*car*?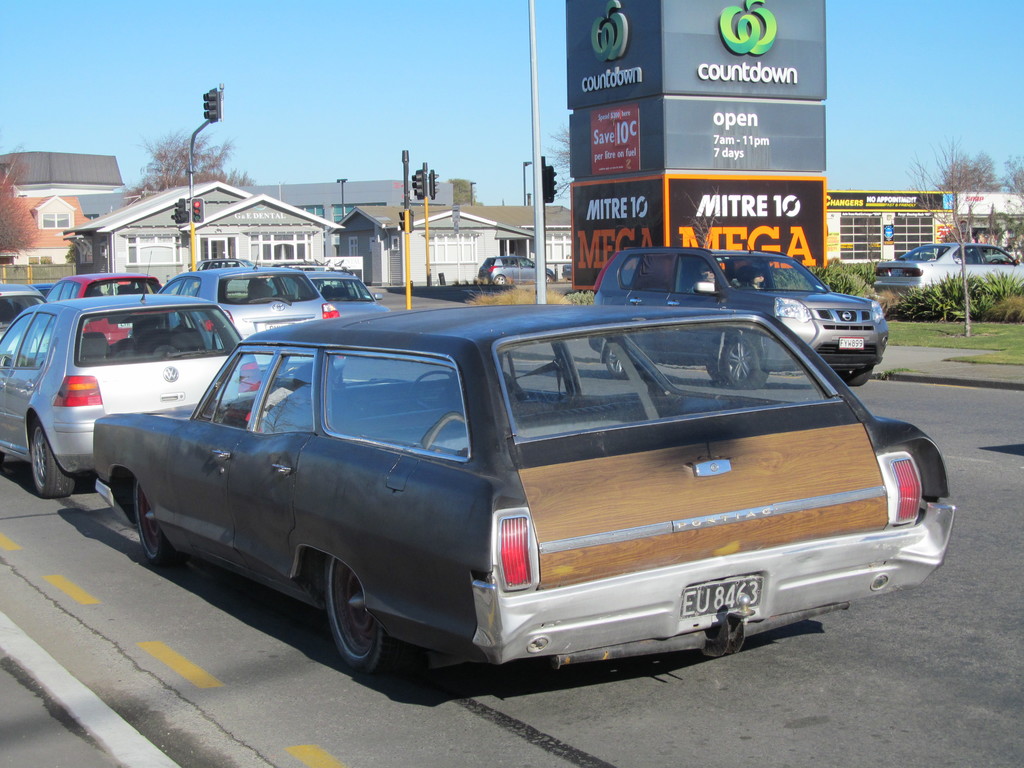
60,294,919,694
